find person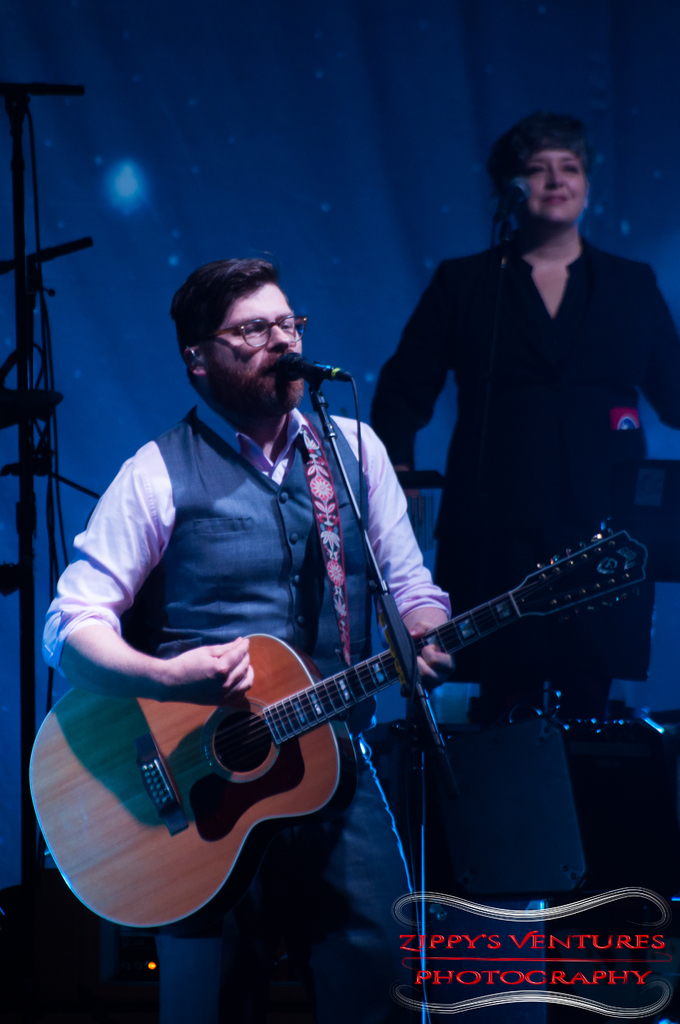
l=366, t=116, r=679, b=720
